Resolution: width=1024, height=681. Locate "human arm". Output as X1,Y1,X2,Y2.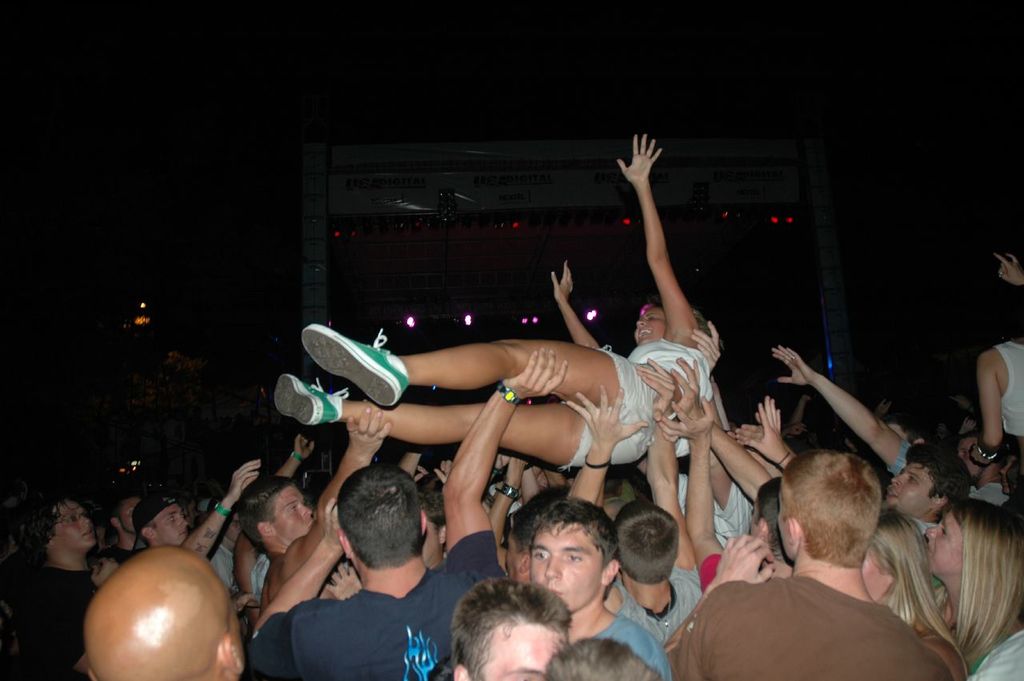
311,401,393,519.
